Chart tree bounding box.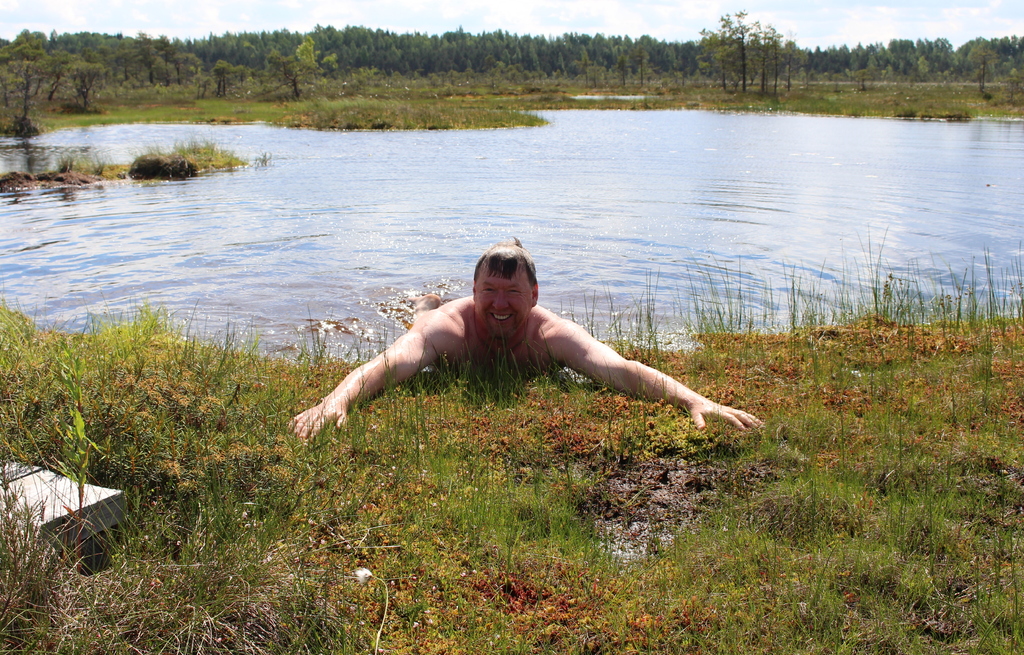
Charted: 45:43:77:95.
